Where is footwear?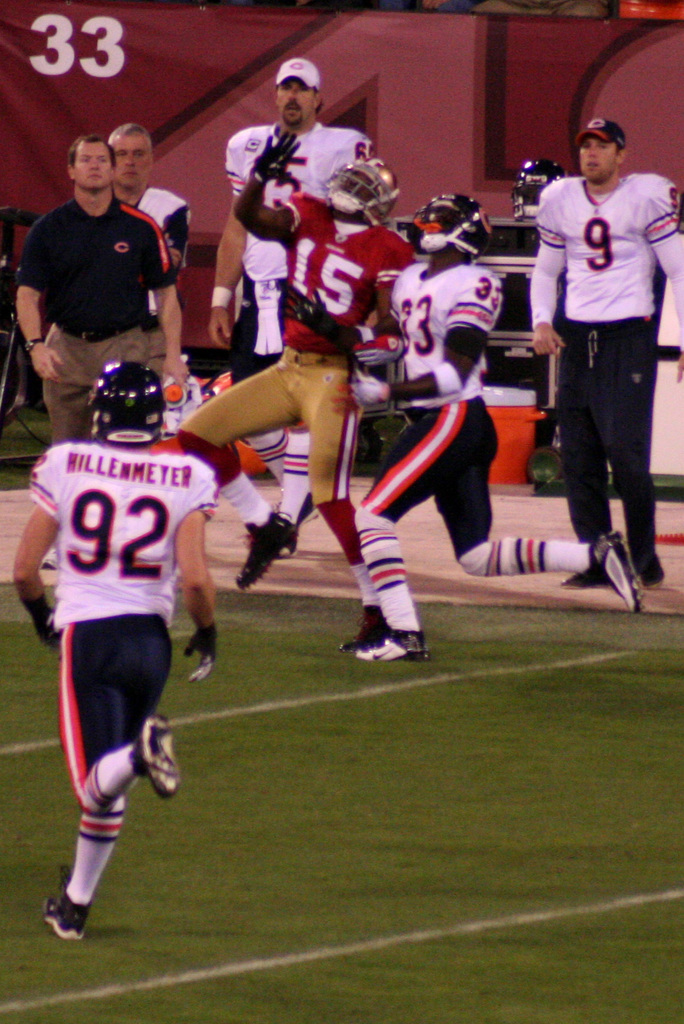
633 548 665 593.
